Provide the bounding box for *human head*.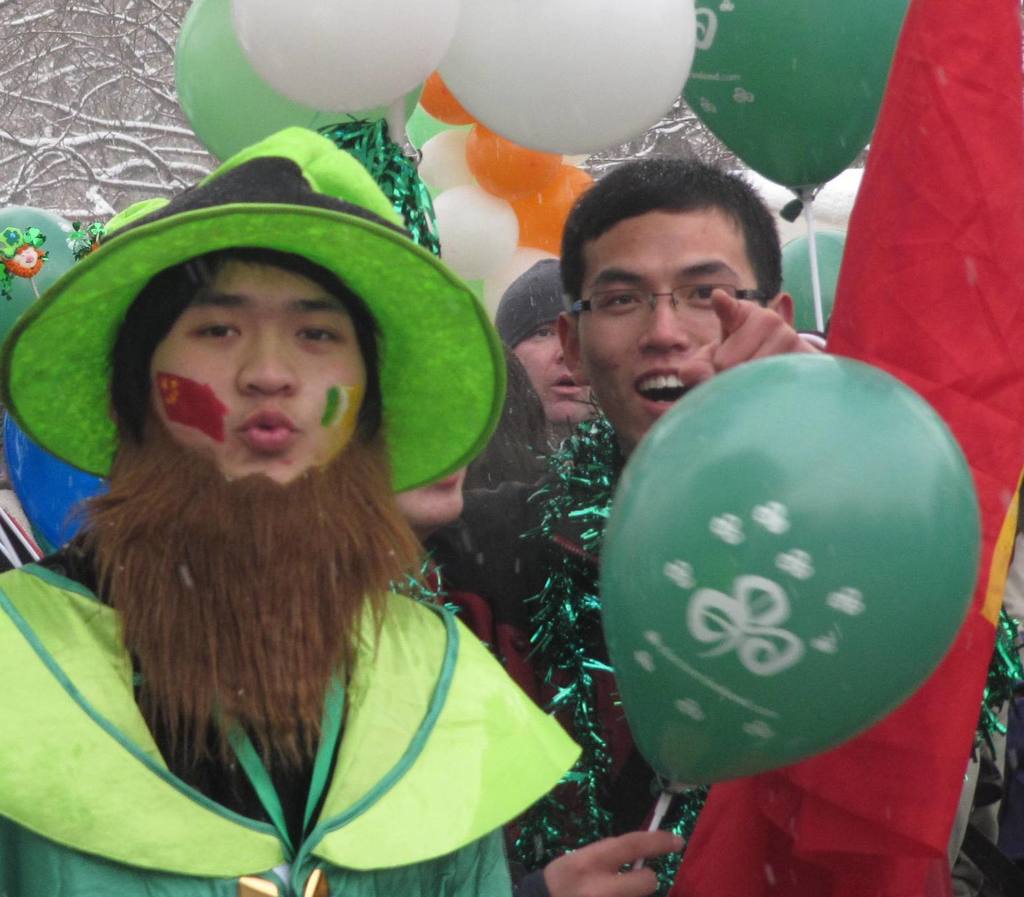
select_region(109, 188, 385, 503).
